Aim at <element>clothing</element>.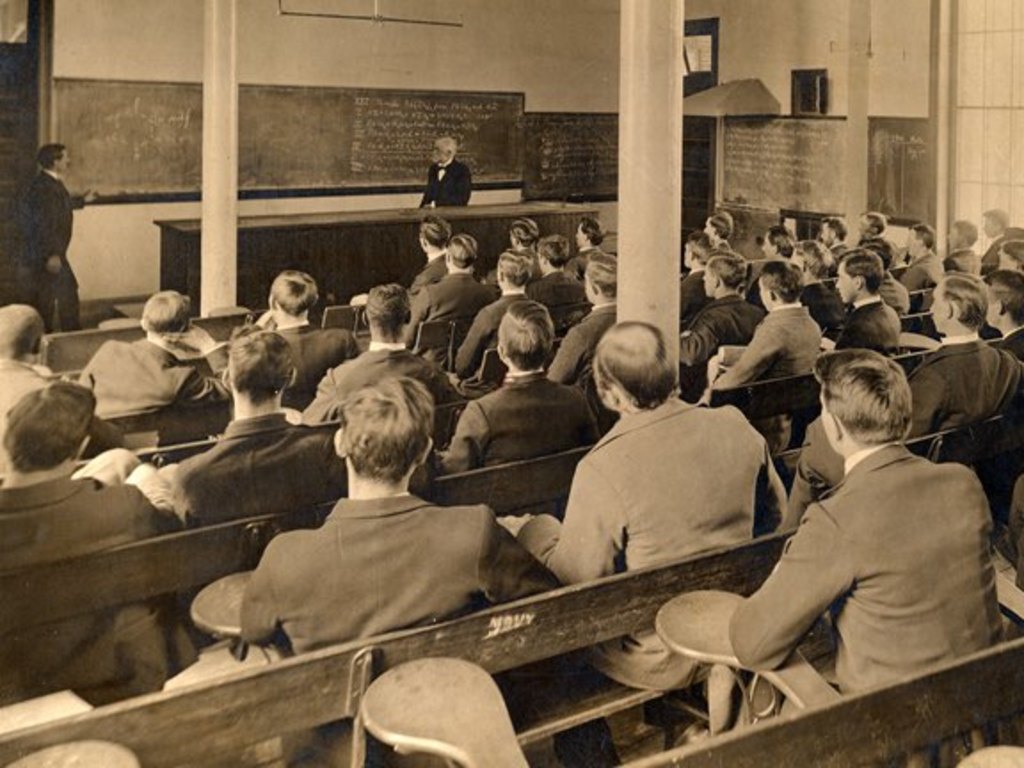
Aimed at 439,368,599,473.
